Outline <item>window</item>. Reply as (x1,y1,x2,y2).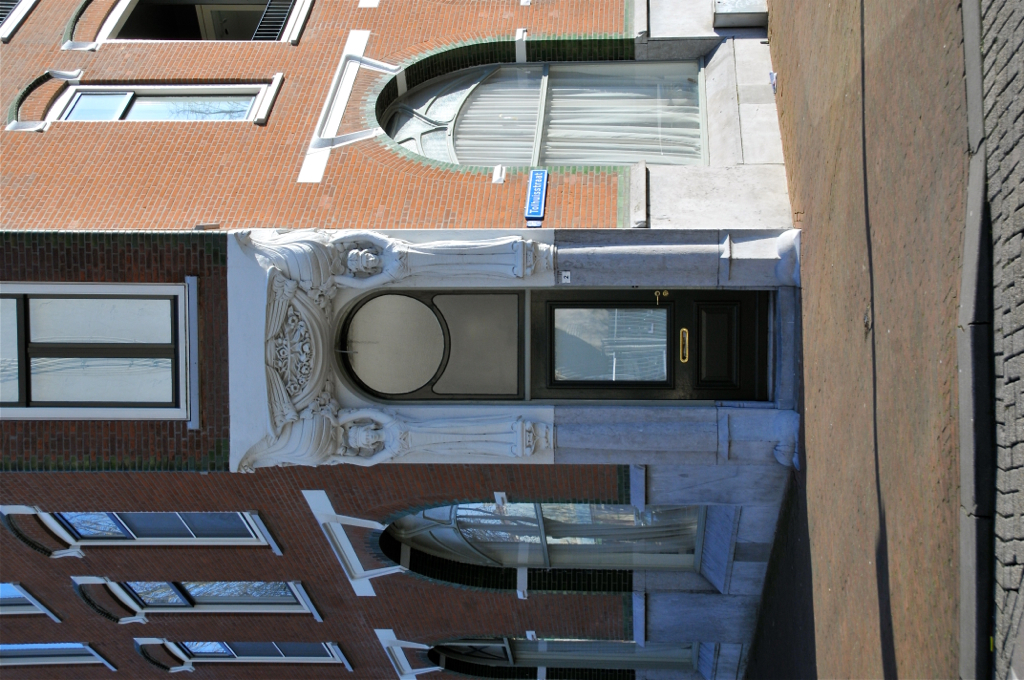
(135,637,356,678).
